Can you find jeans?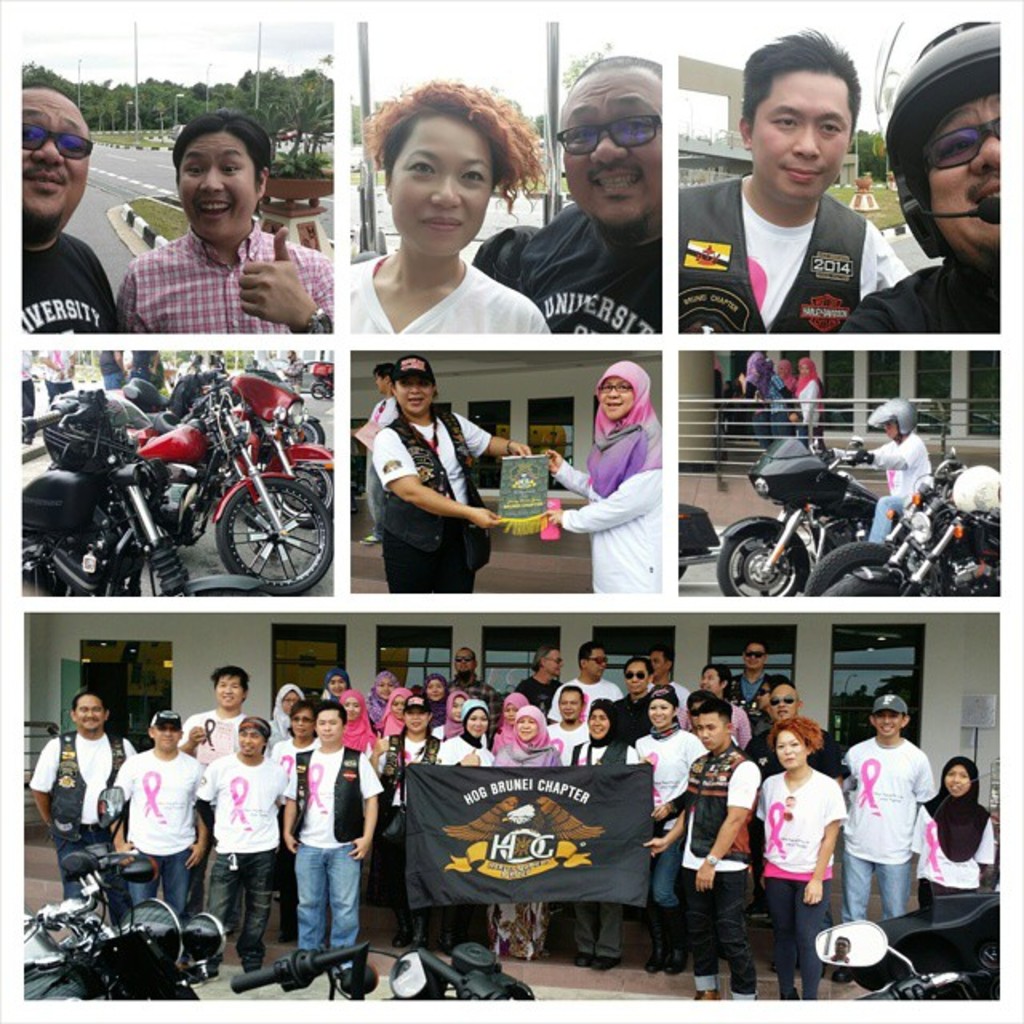
Yes, bounding box: 846,854,907,918.
